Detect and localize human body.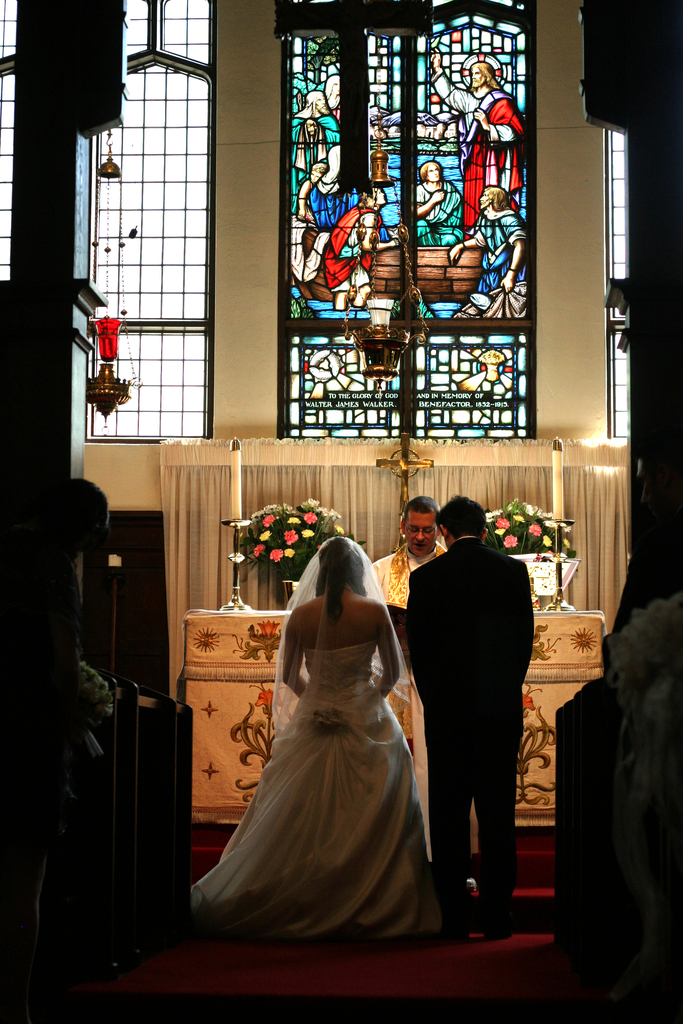
Localized at (400, 505, 534, 934).
